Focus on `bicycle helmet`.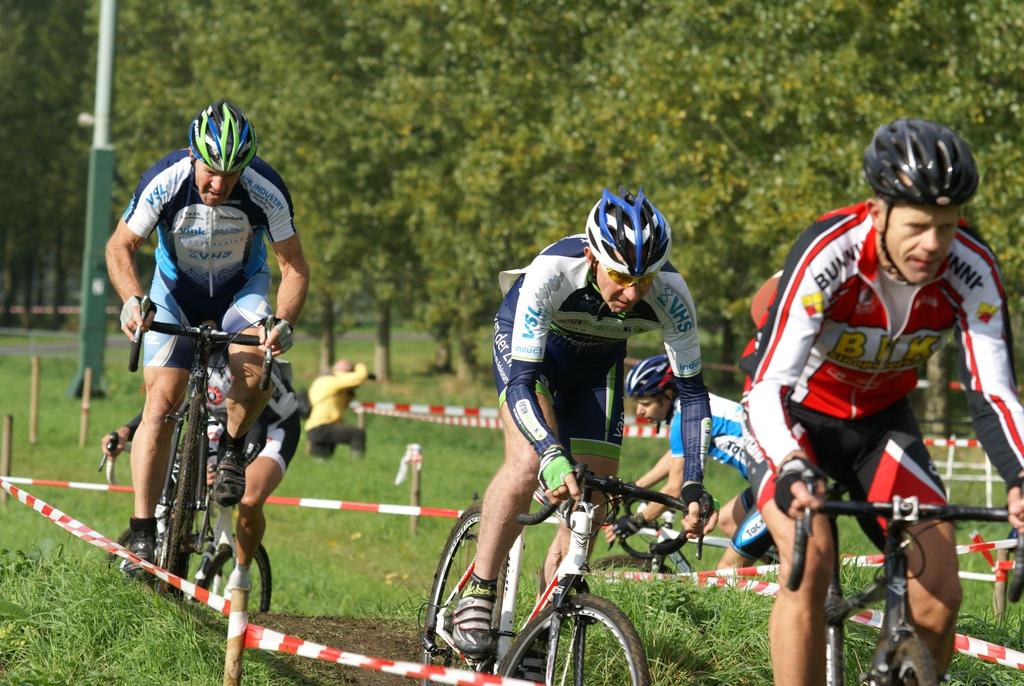
Focused at l=588, t=191, r=671, b=275.
